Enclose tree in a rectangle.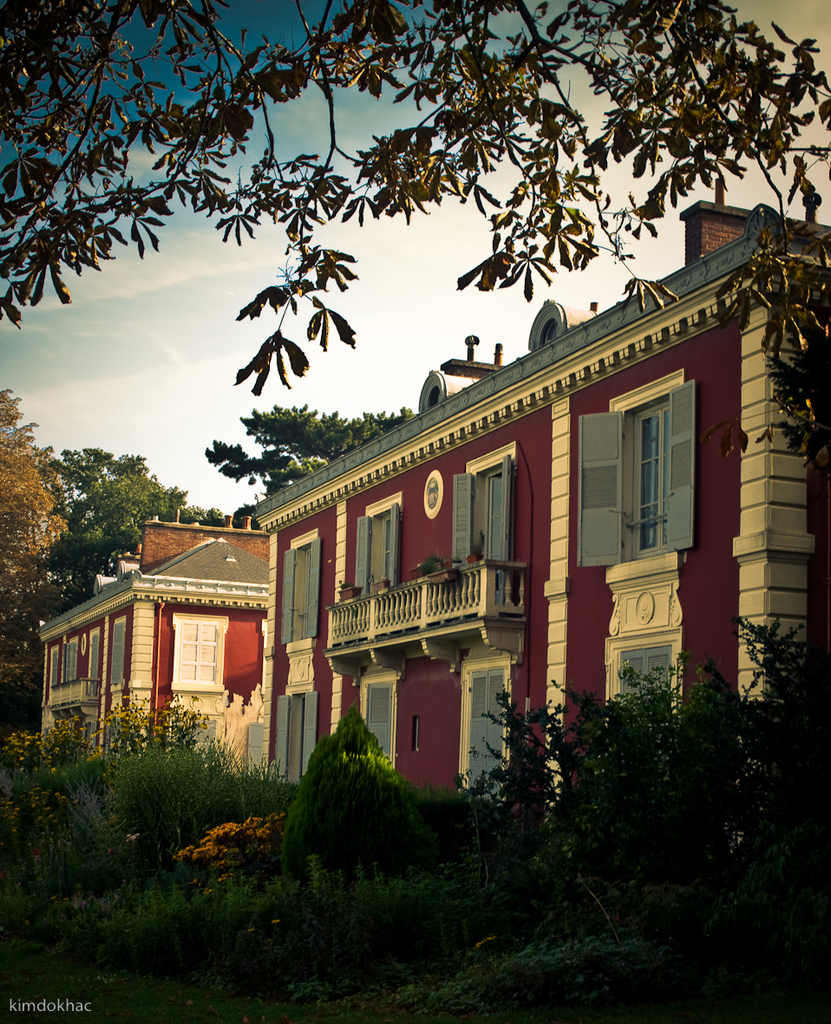
{"left": 34, "top": 447, "right": 222, "bottom": 624}.
